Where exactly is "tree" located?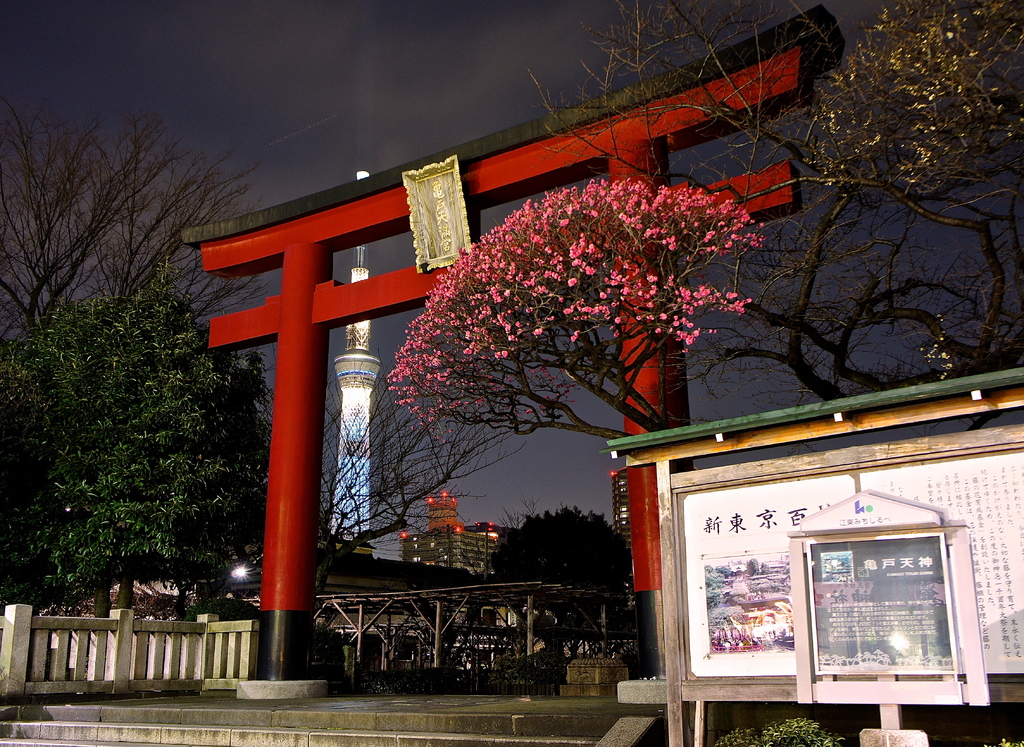
Its bounding box is x1=490 y1=502 x2=626 y2=655.
